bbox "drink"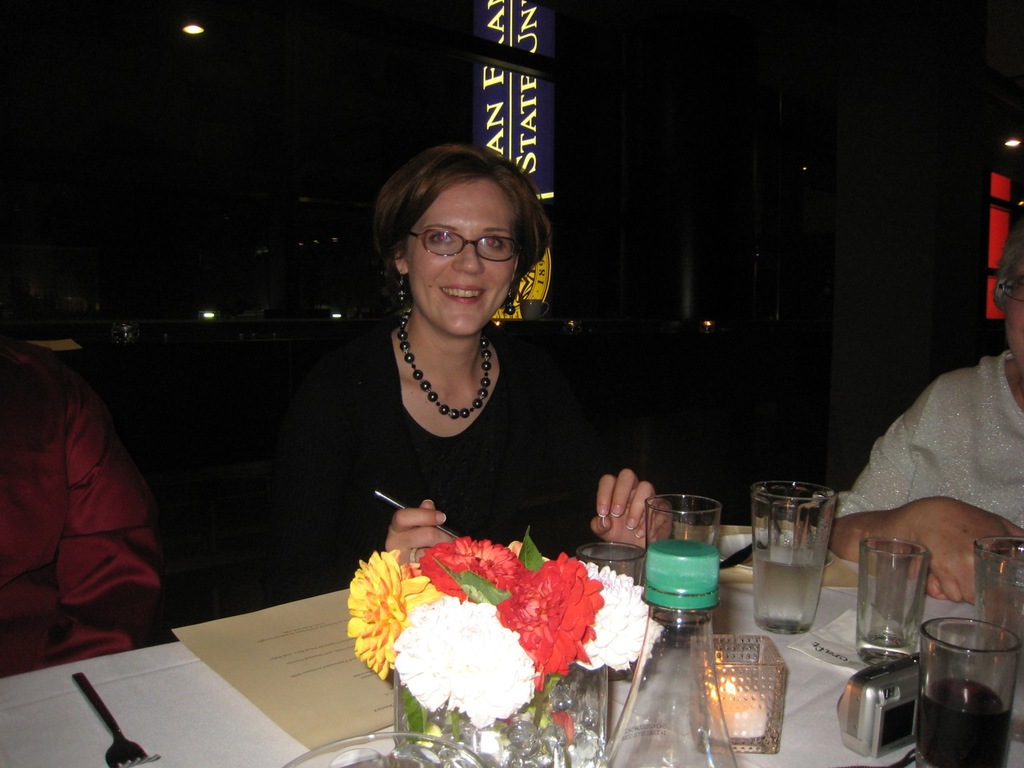
bbox=(750, 547, 823, 631)
